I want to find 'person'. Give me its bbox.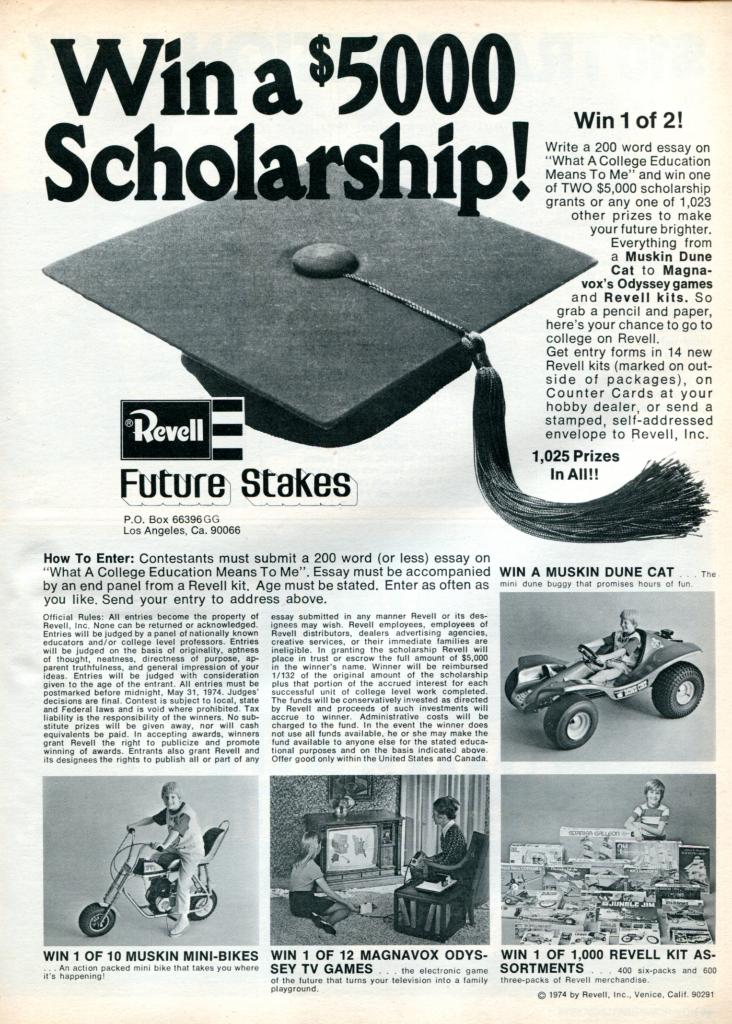
rect(116, 784, 209, 945).
